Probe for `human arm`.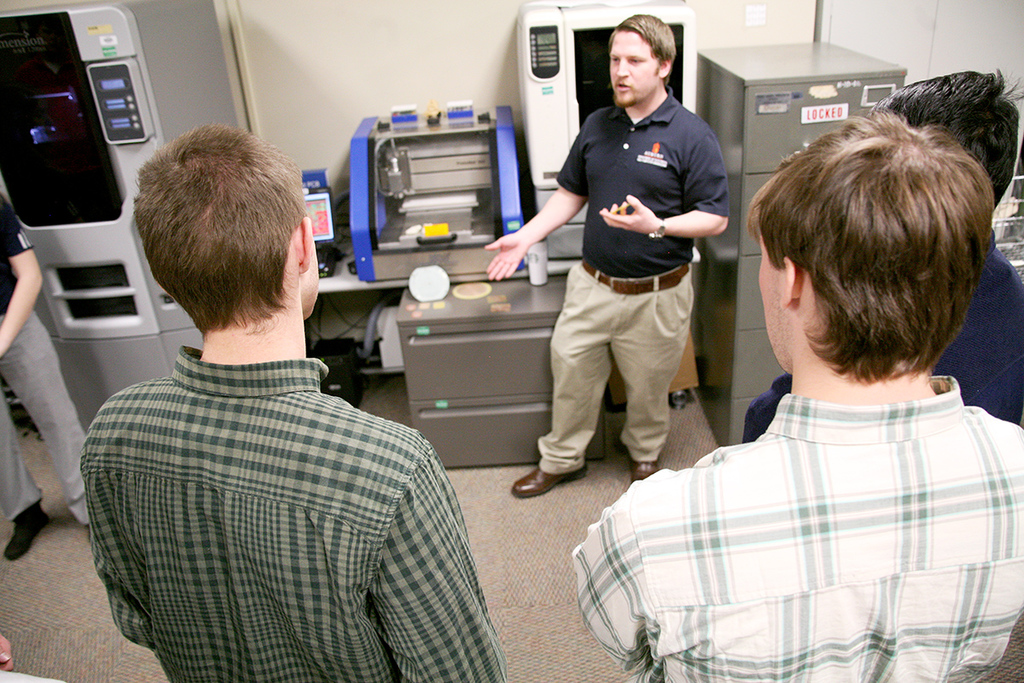
Probe result: [479, 114, 591, 281].
